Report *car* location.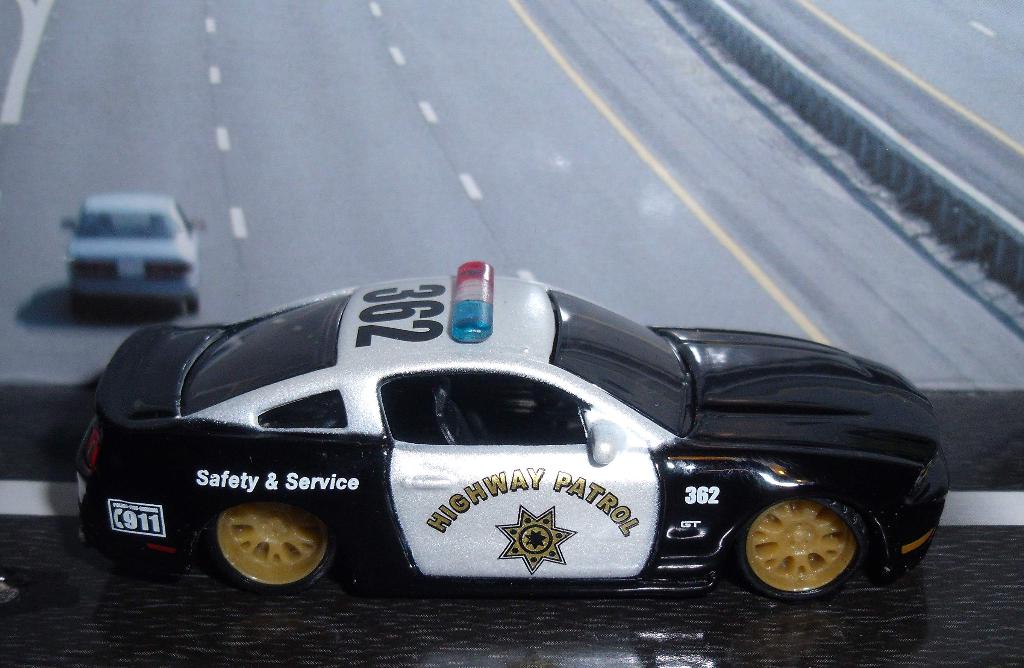
Report: l=61, t=200, r=211, b=313.
